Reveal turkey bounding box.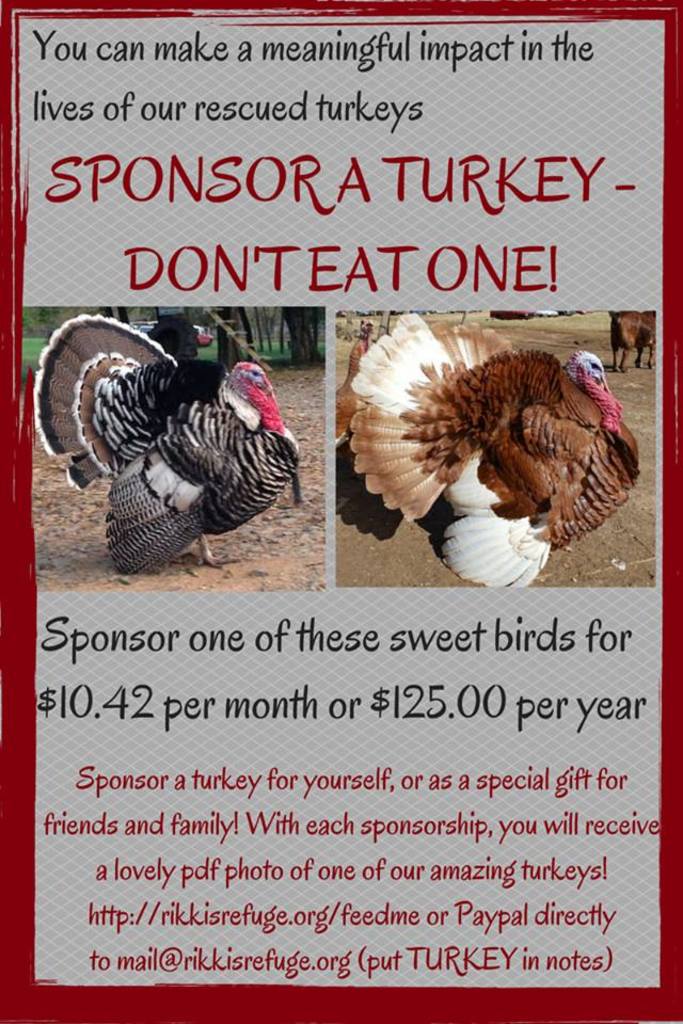
Revealed: <region>29, 309, 296, 578</region>.
